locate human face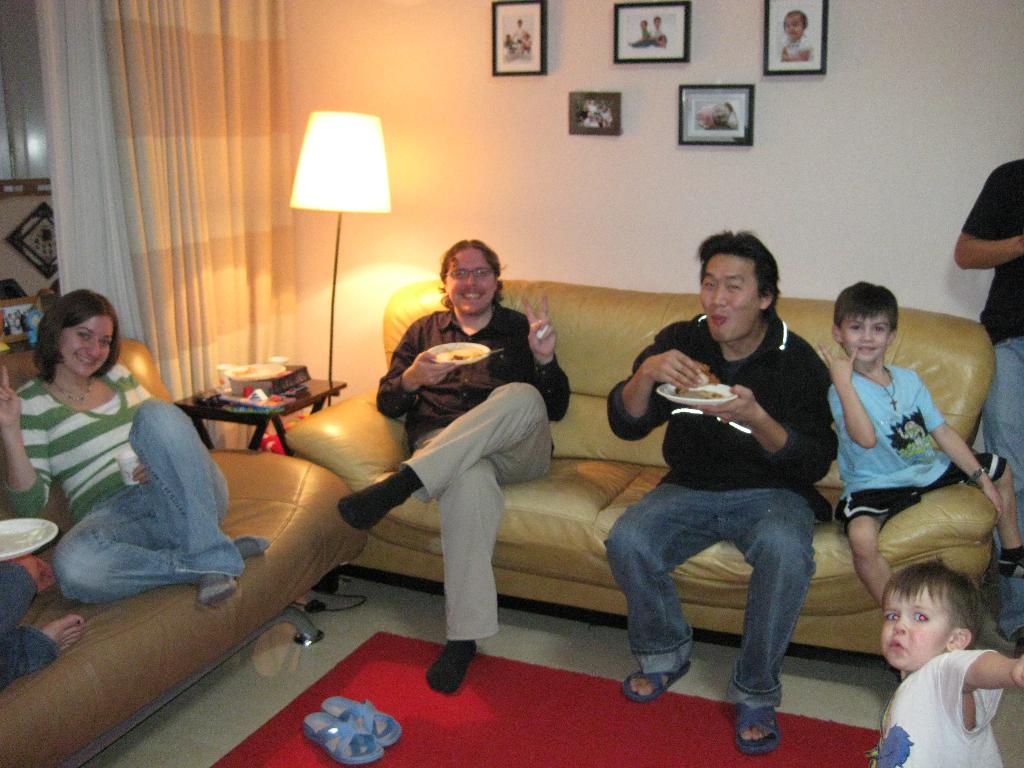
select_region(56, 312, 109, 383)
